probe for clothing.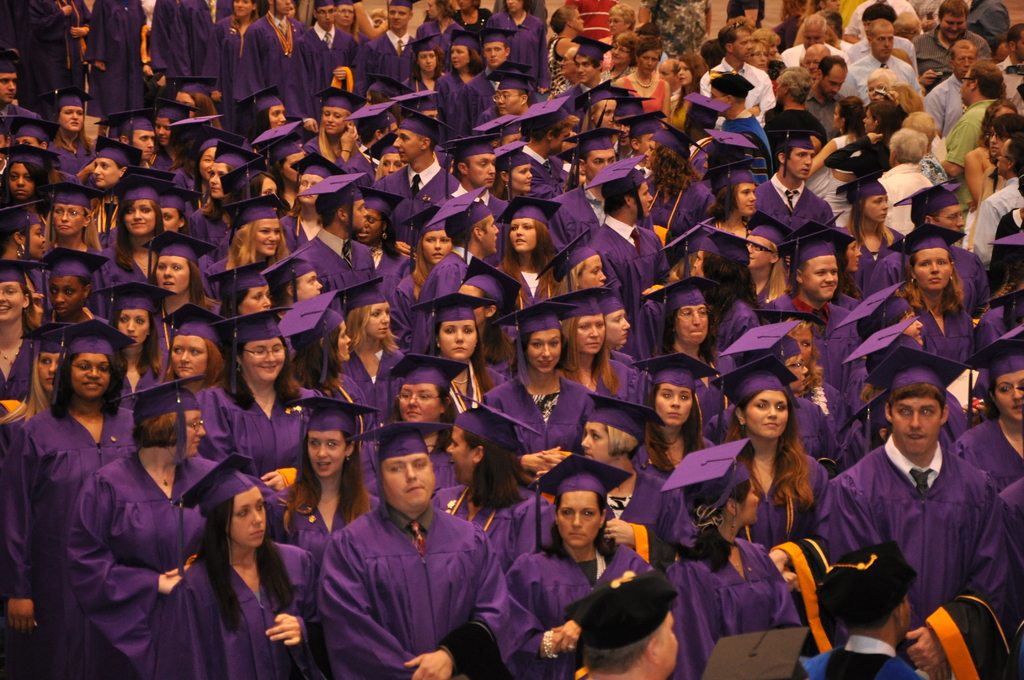
Probe result: select_region(568, 223, 677, 299).
